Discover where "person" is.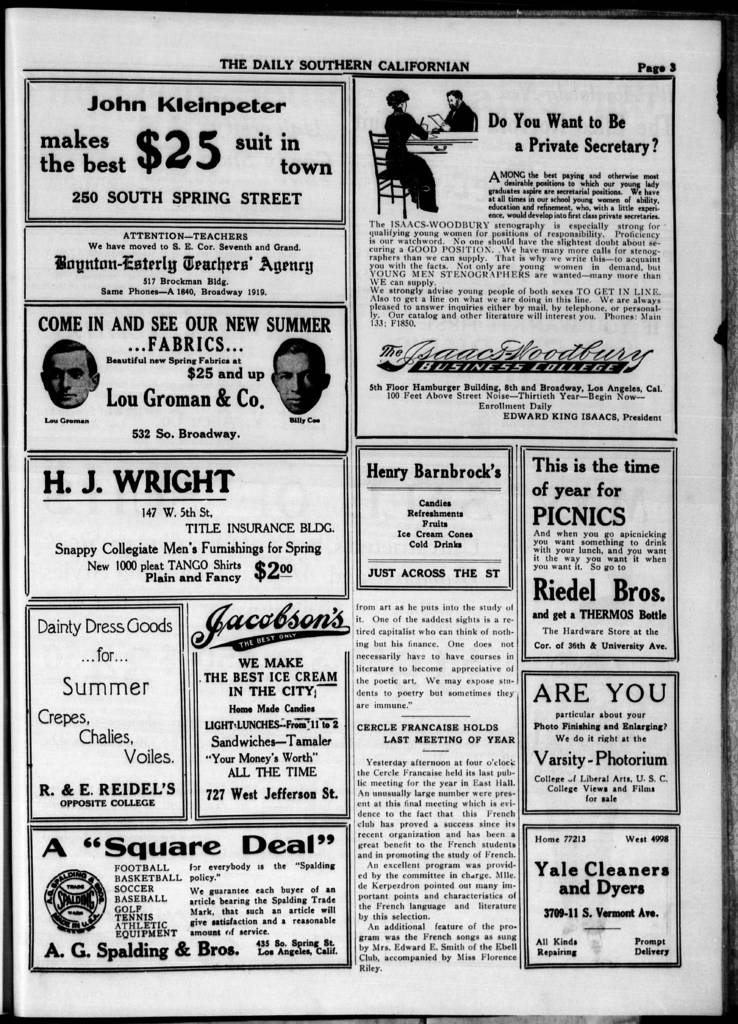
Discovered at pyautogui.locateOnScreen(38, 339, 98, 404).
